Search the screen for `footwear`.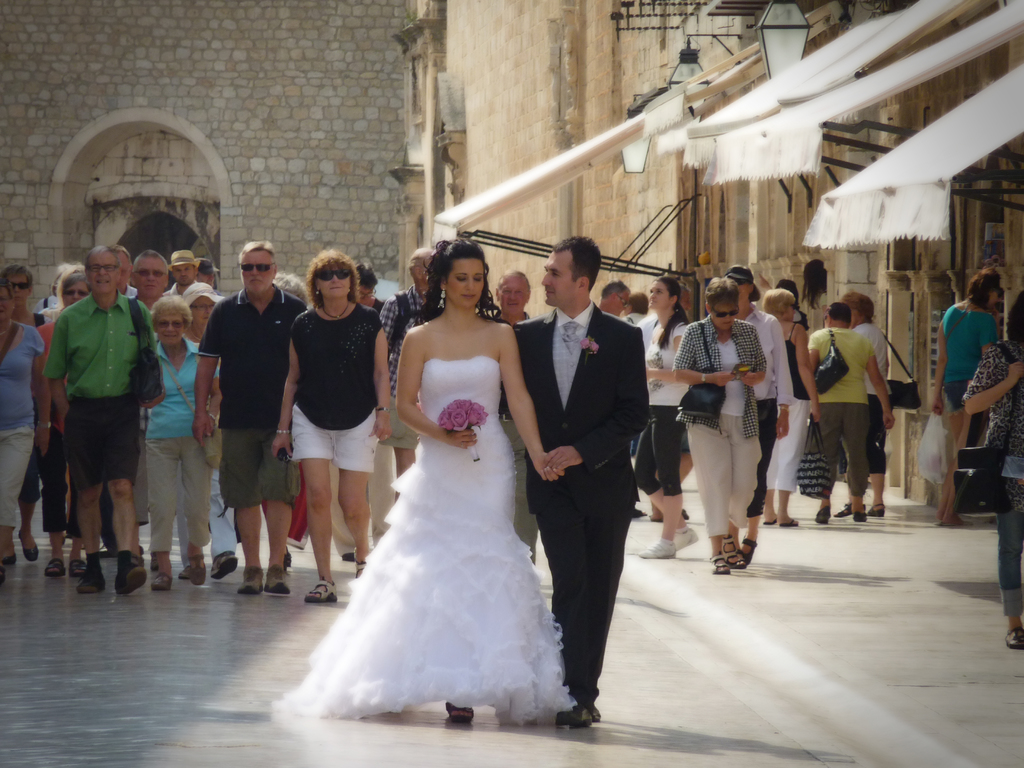
Found at bbox=[82, 566, 109, 590].
